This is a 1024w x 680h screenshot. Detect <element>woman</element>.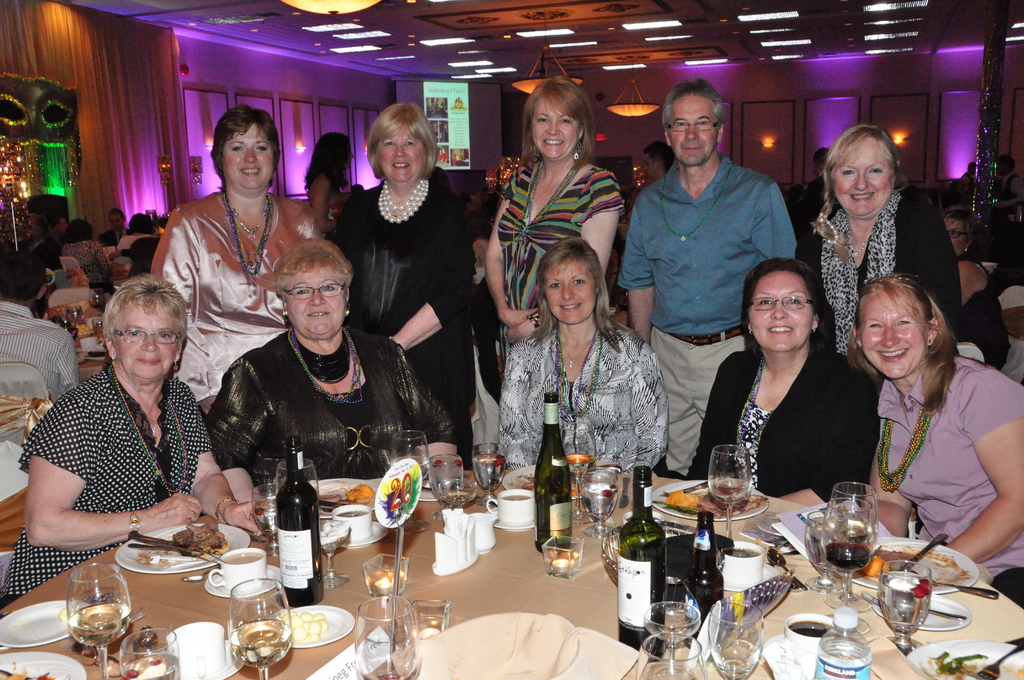
box=[147, 108, 335, 428].
